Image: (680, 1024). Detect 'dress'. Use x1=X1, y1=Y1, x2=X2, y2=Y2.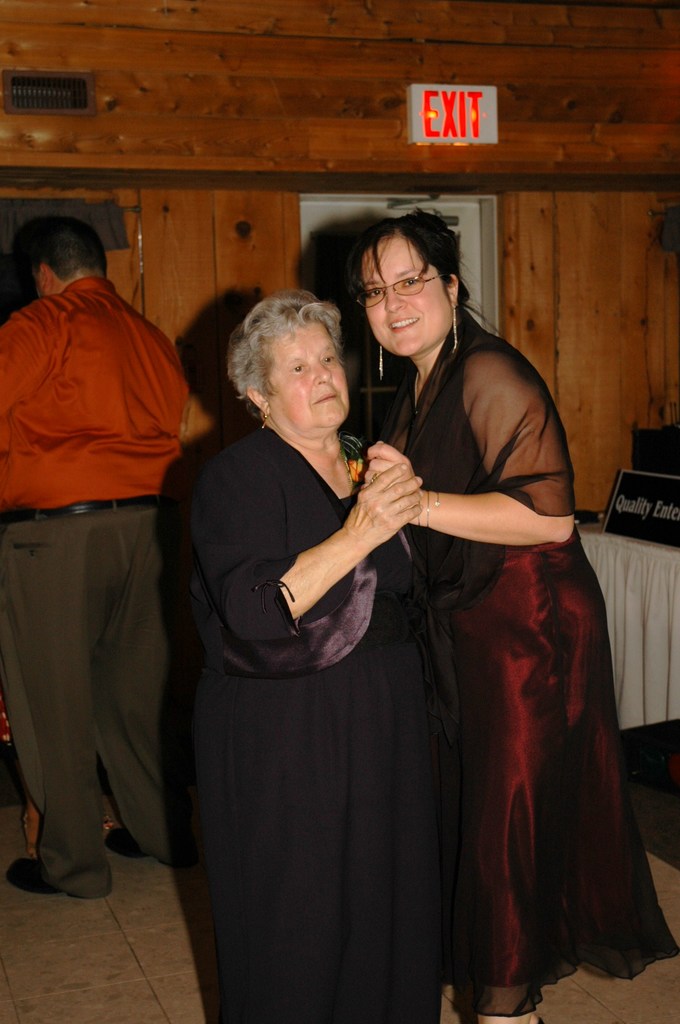
x1=189, y1=426, x2=441, y2=1023.
